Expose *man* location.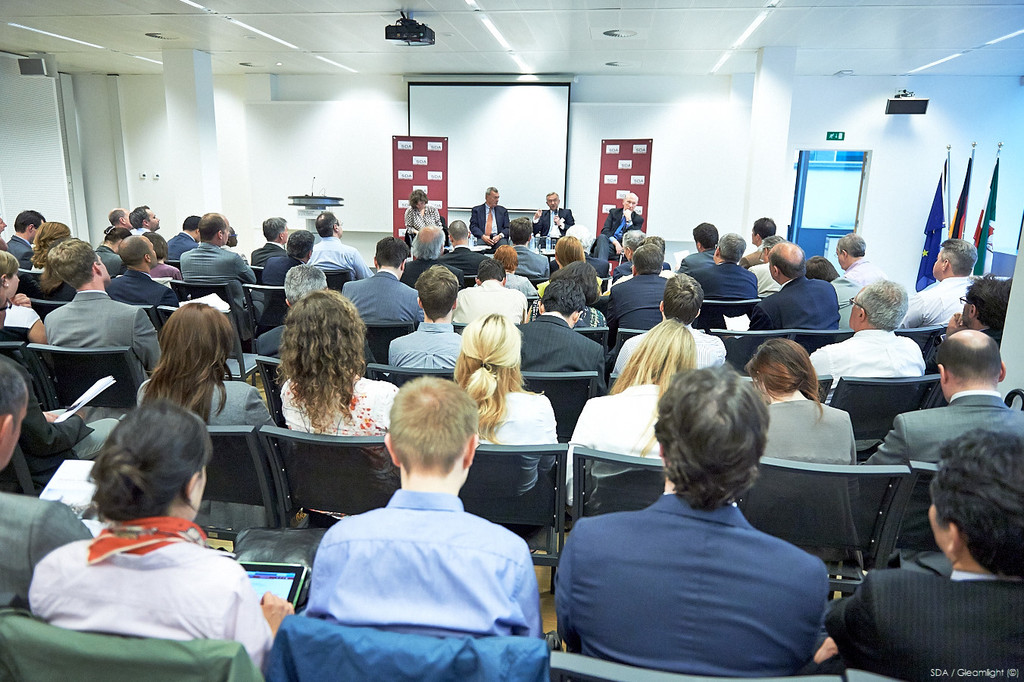
Exposed at l=107, t=213, r=135, b=239.
